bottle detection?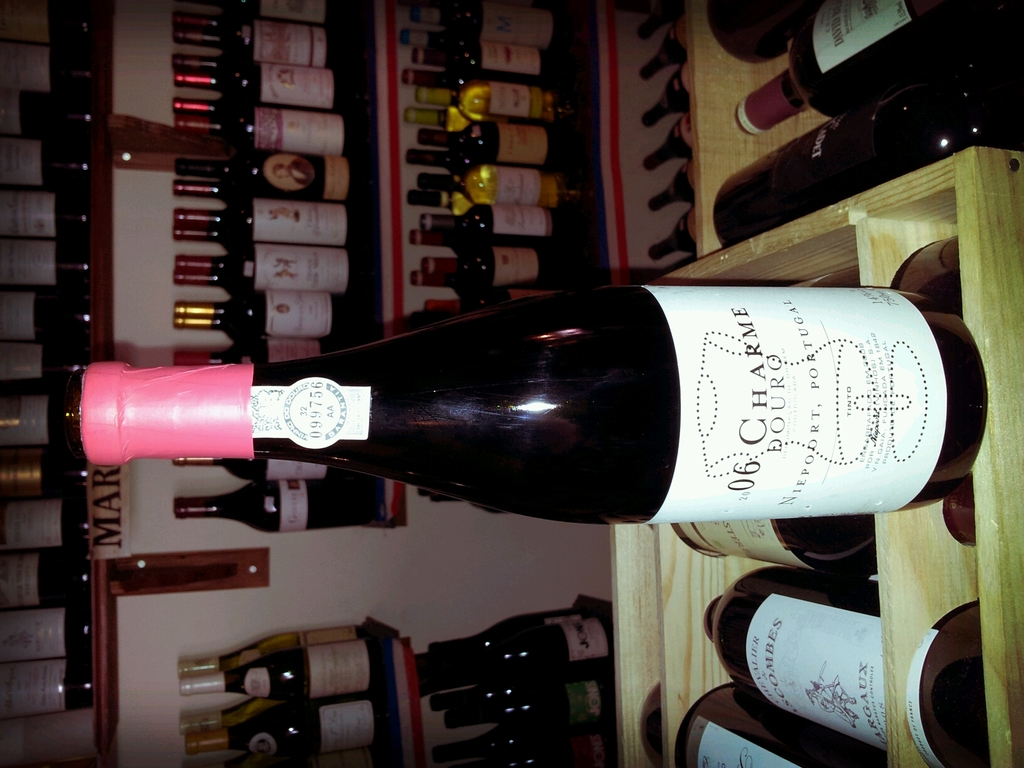
<bbox>0, 188, 85, 244</bbox>
